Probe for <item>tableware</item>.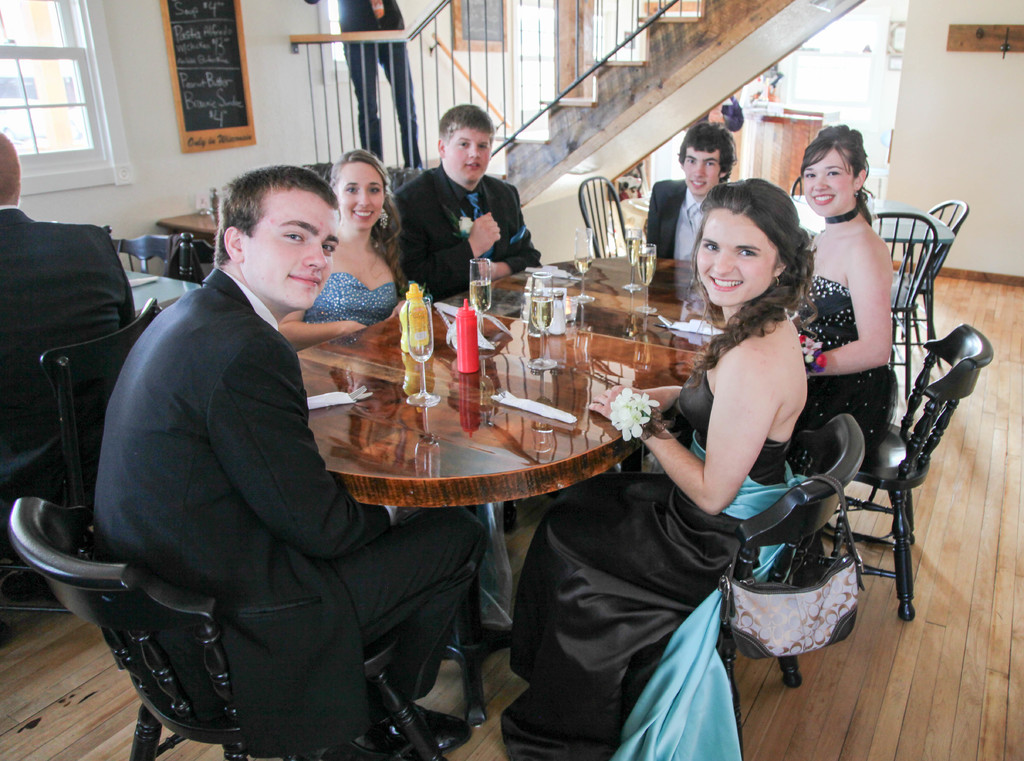
Probe result: left=632, top=241, right=660, bottom=312.
